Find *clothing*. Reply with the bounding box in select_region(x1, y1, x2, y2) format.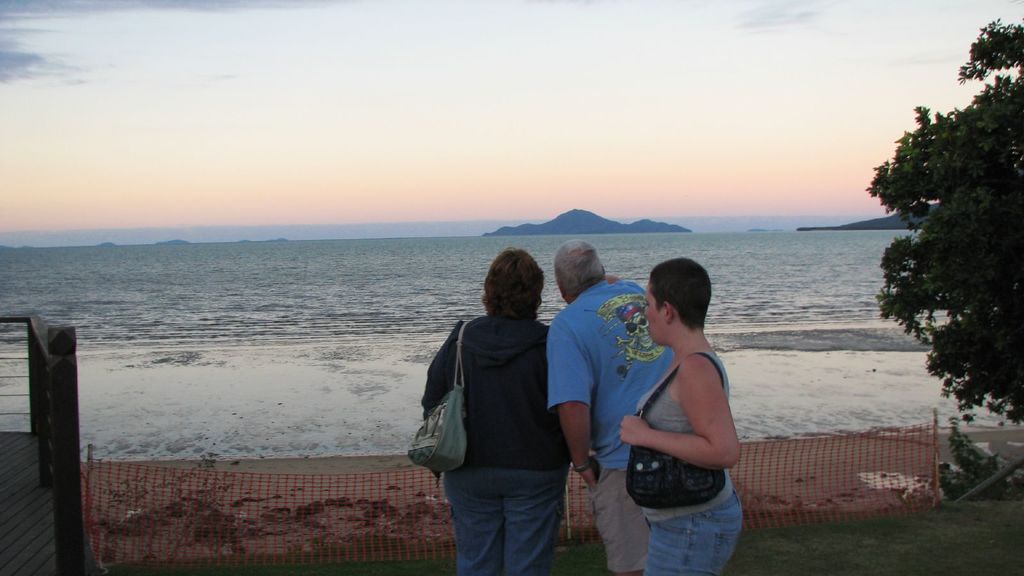
select_region(547, 279, 675, 573).
